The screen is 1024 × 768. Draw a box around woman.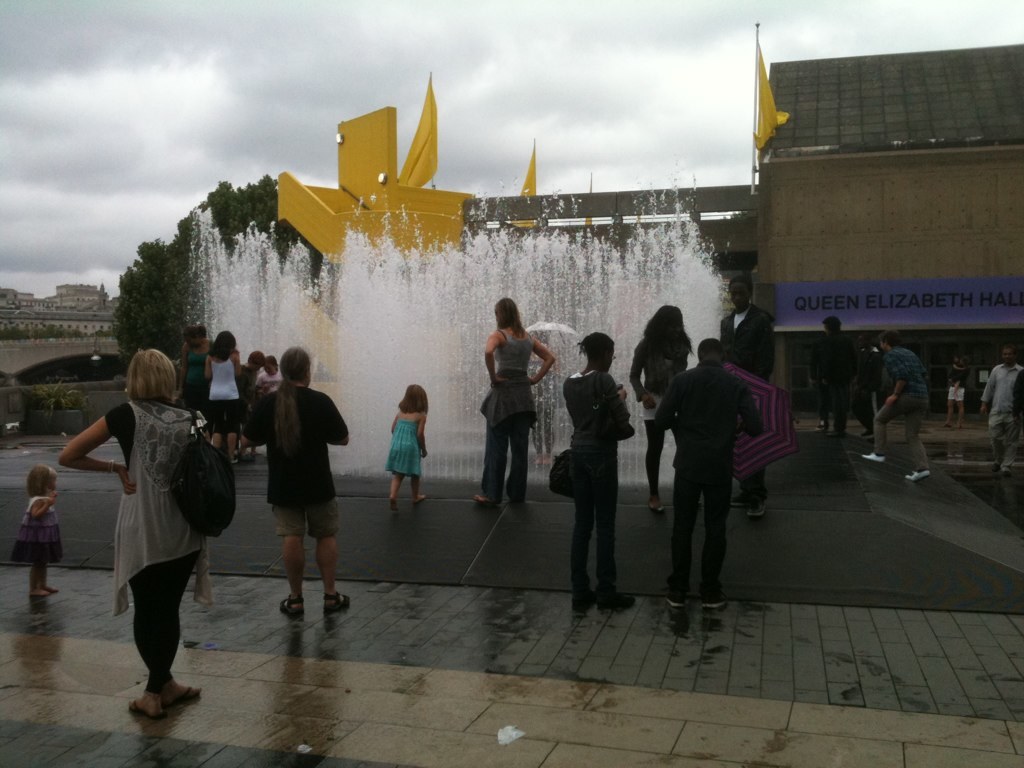
BBox(77, 350, 218, 727).
